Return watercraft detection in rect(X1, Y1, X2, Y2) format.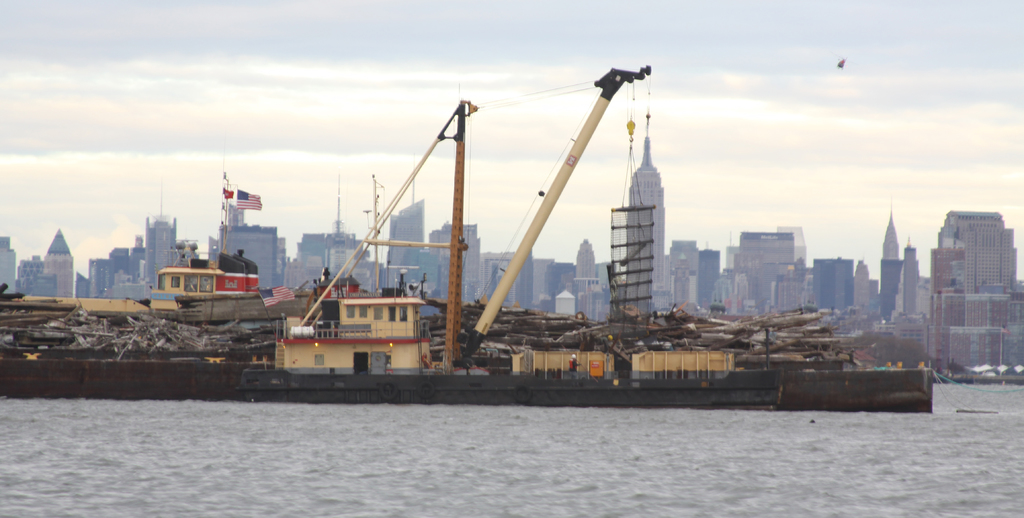
rect(0, 67, 932, 414).
